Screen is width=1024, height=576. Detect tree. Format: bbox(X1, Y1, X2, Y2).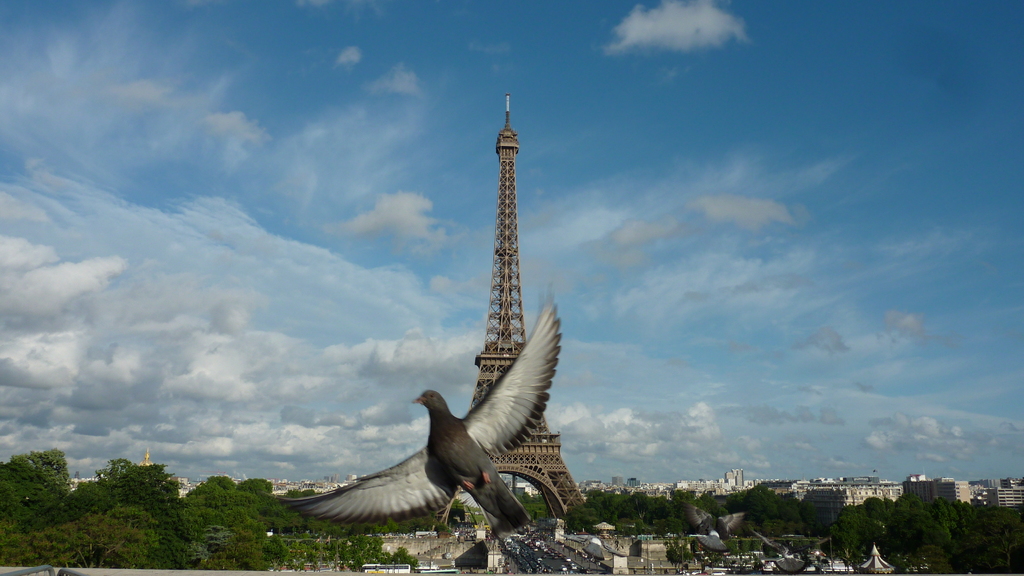
bbox(51, 459, 179, 563).
